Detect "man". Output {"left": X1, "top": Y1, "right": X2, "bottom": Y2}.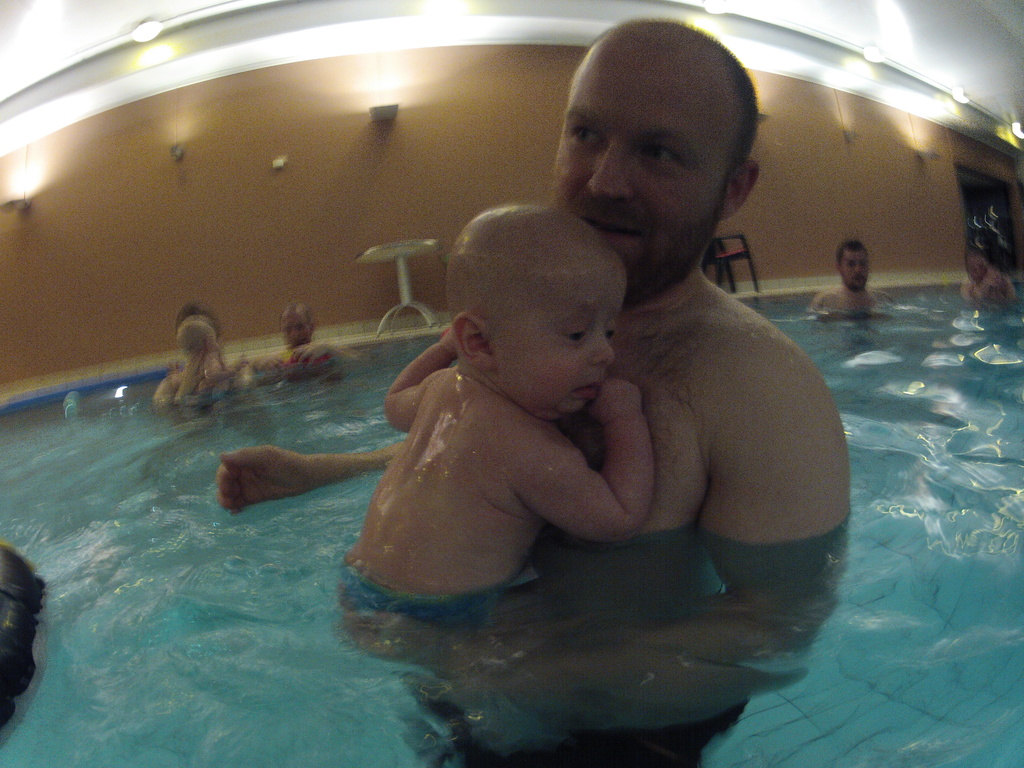
{"left": 237, "top": 292, "right": 381, "bottom": 440}.
